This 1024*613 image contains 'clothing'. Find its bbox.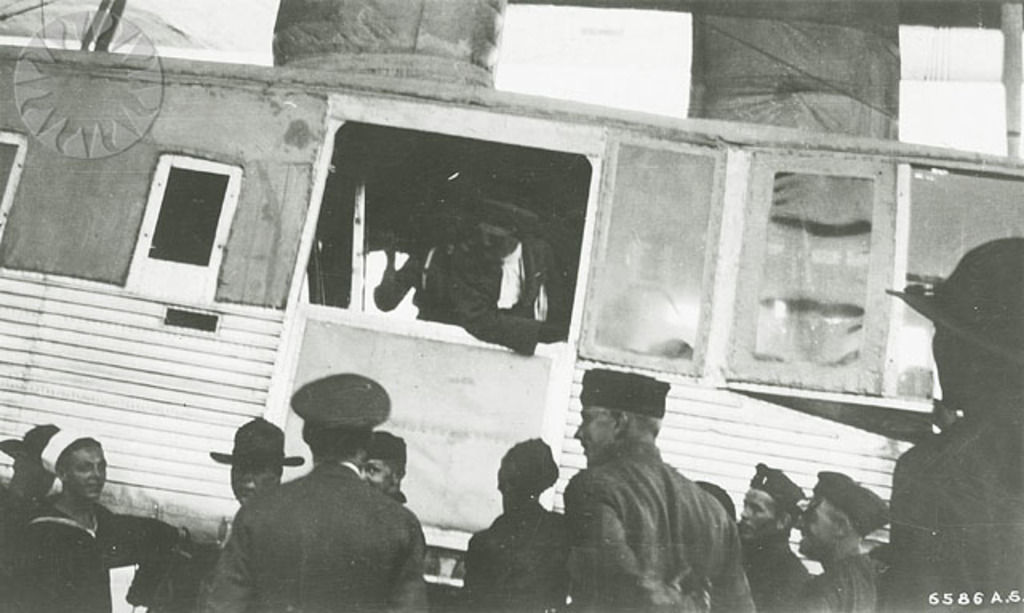
left=197, top=458, right=427, bottom=611.
